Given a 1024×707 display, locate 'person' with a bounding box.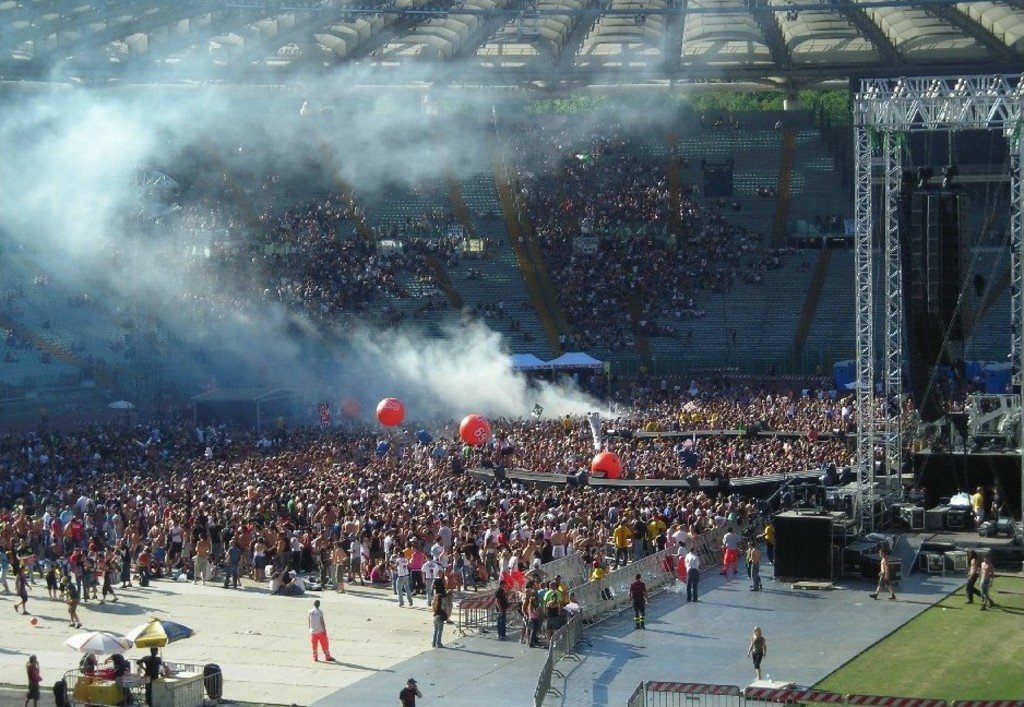
Located: l=747, t=546, r=763, b=591.
